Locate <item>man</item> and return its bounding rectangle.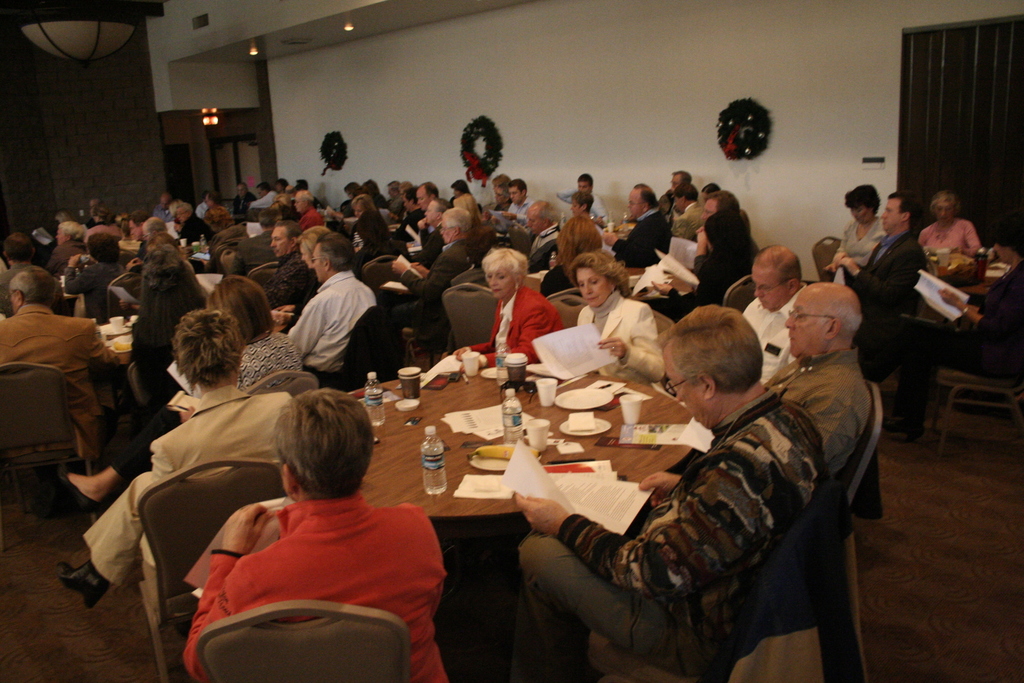
l=515, t=199, r=561, b=257.
